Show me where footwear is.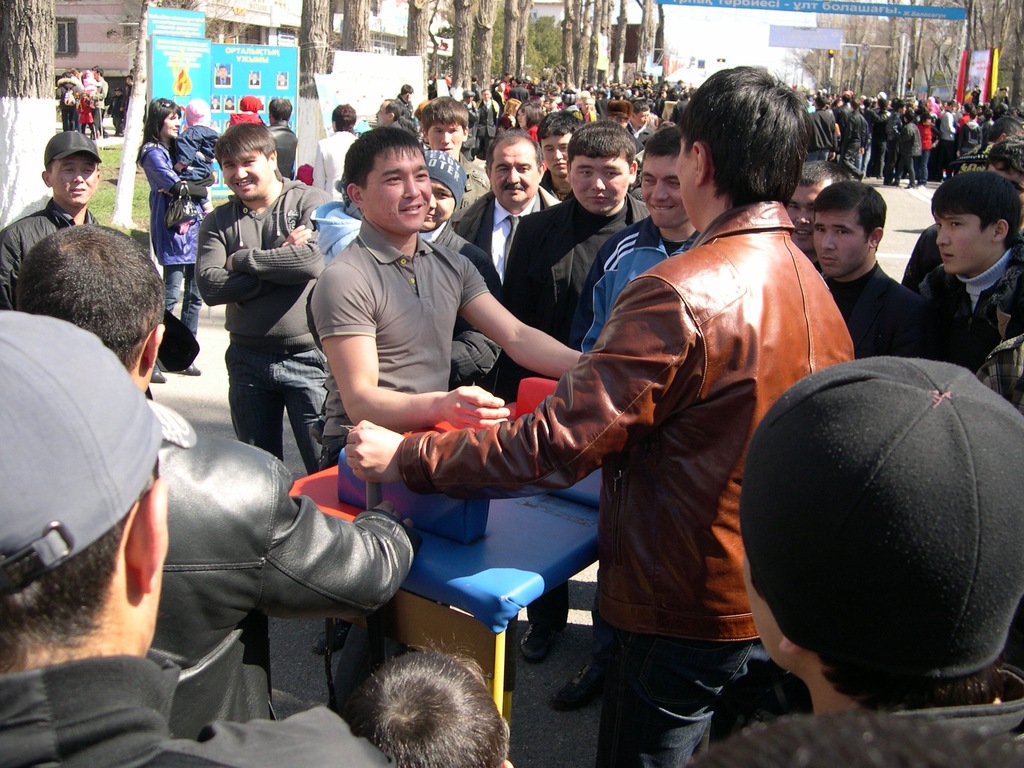
footwear is at 145, 351, 162, 385.
